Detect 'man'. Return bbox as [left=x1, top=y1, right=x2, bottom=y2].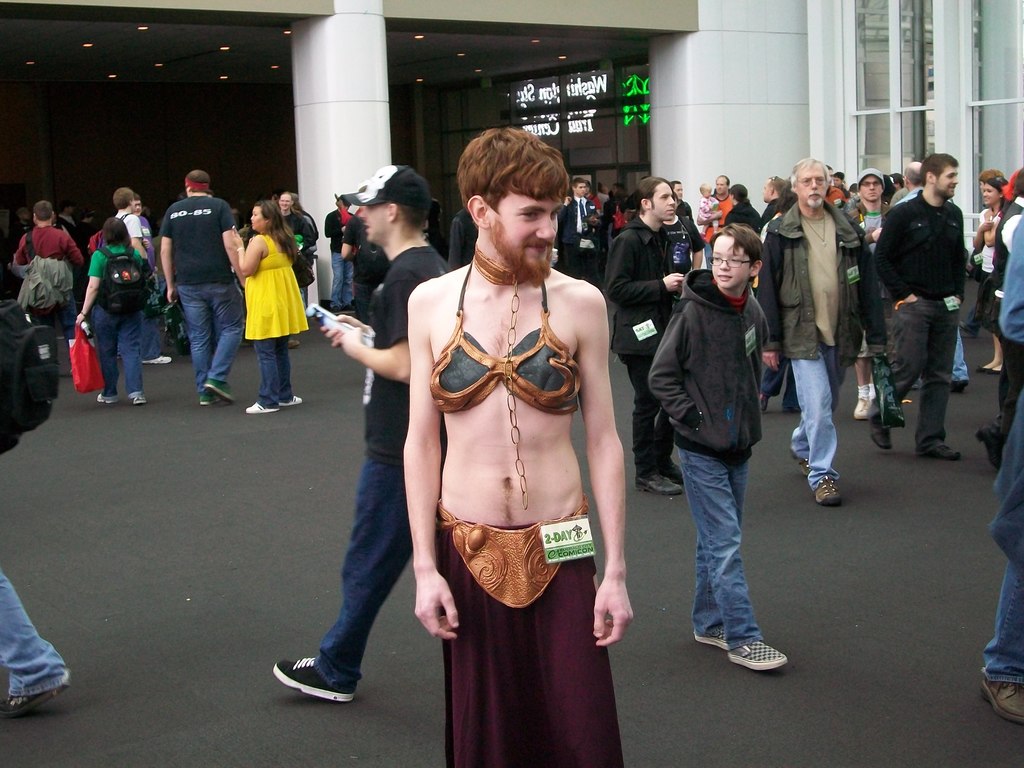
[left=582, top=179, right=603, bottom=217].
